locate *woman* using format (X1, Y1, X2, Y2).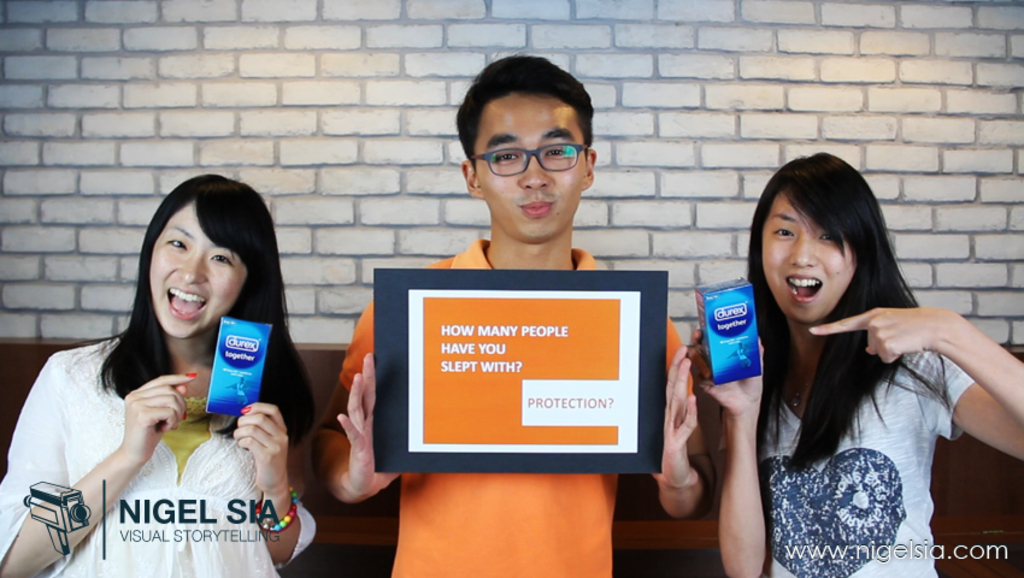
(27, 175, 307, 561).
